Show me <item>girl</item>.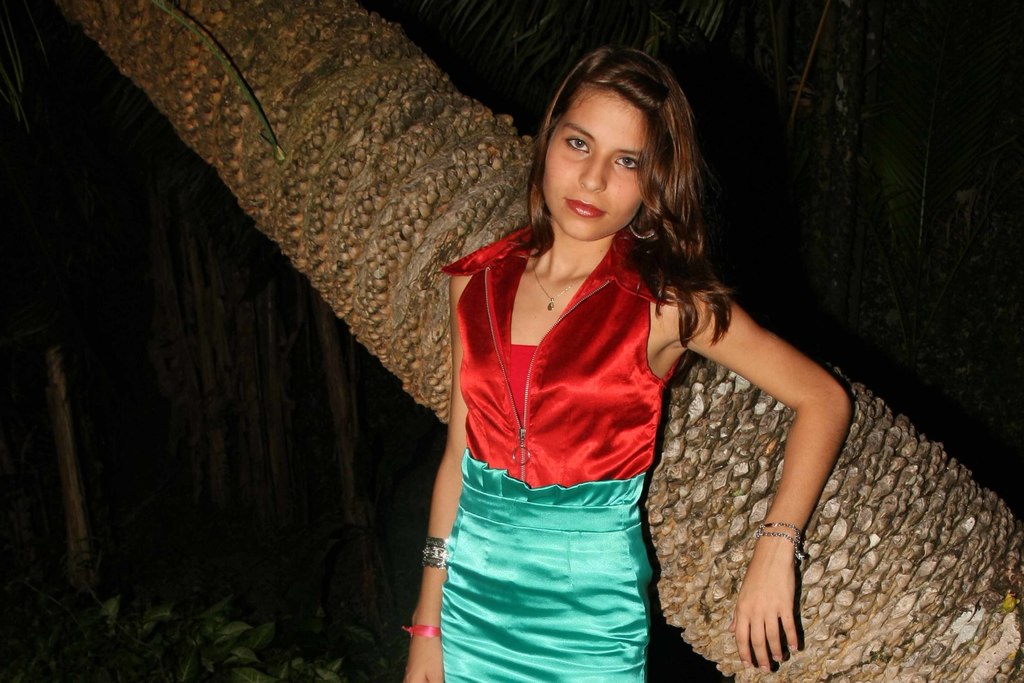
<item>girl</item> is here: 404/49/856/682.
